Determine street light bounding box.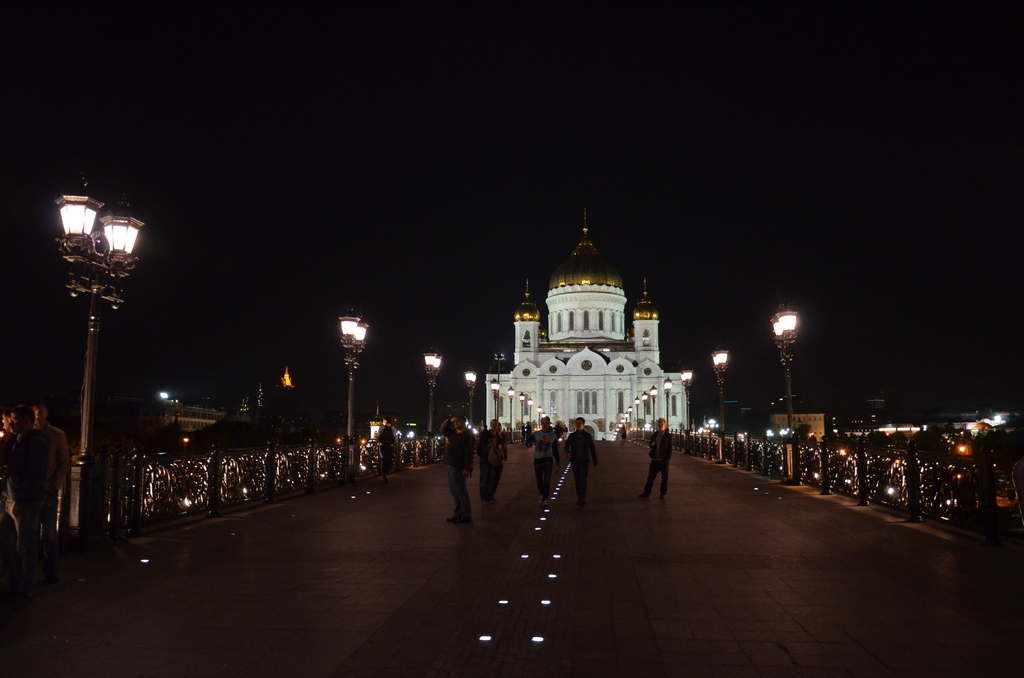
Determined: detection(656, 375, 675, 433).
